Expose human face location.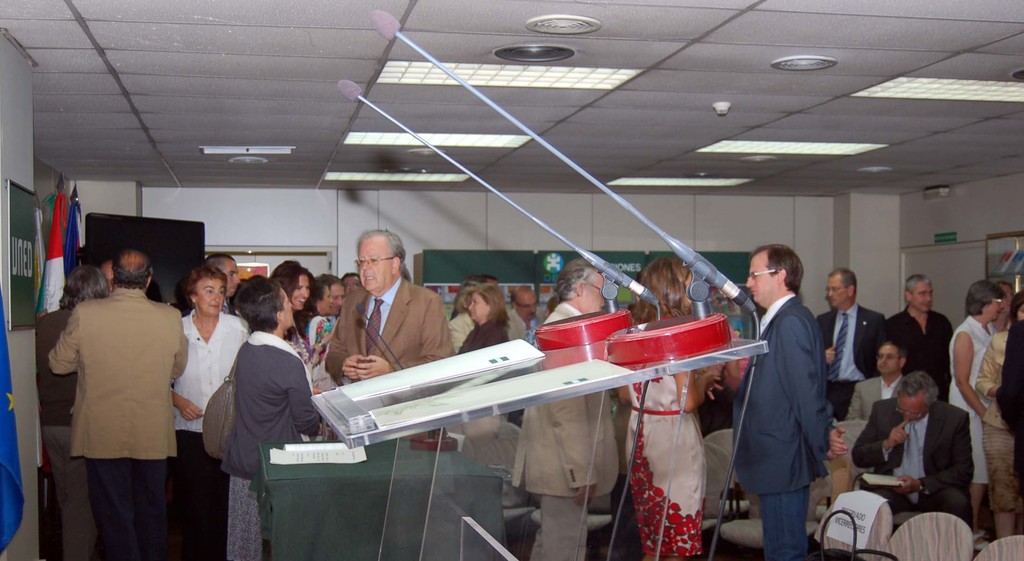
Exposed at crop(828, 271, 844, 307).
